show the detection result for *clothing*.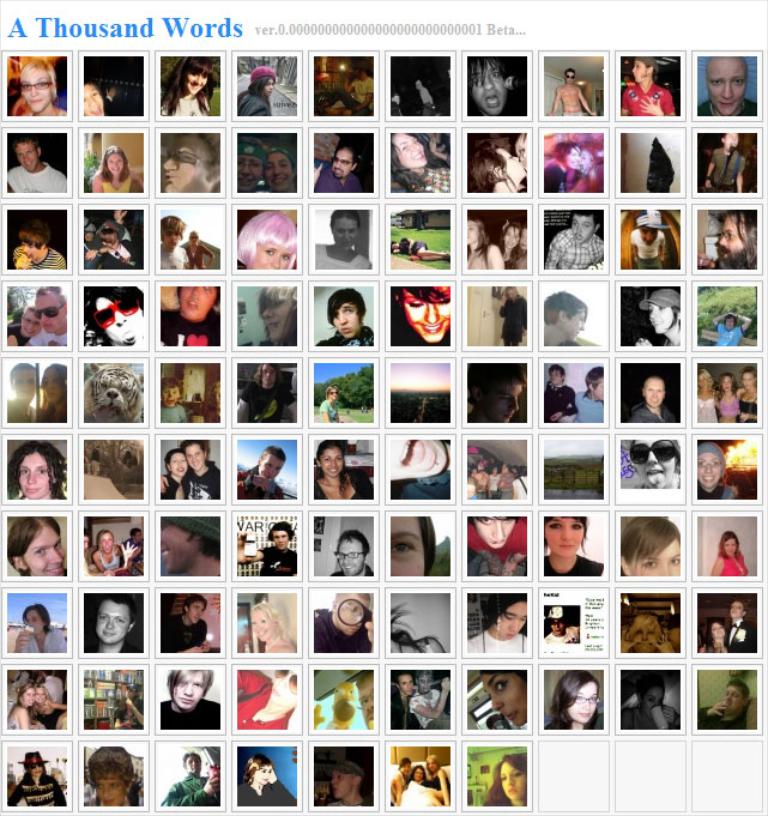
locate(405, 164, 449, 193).
